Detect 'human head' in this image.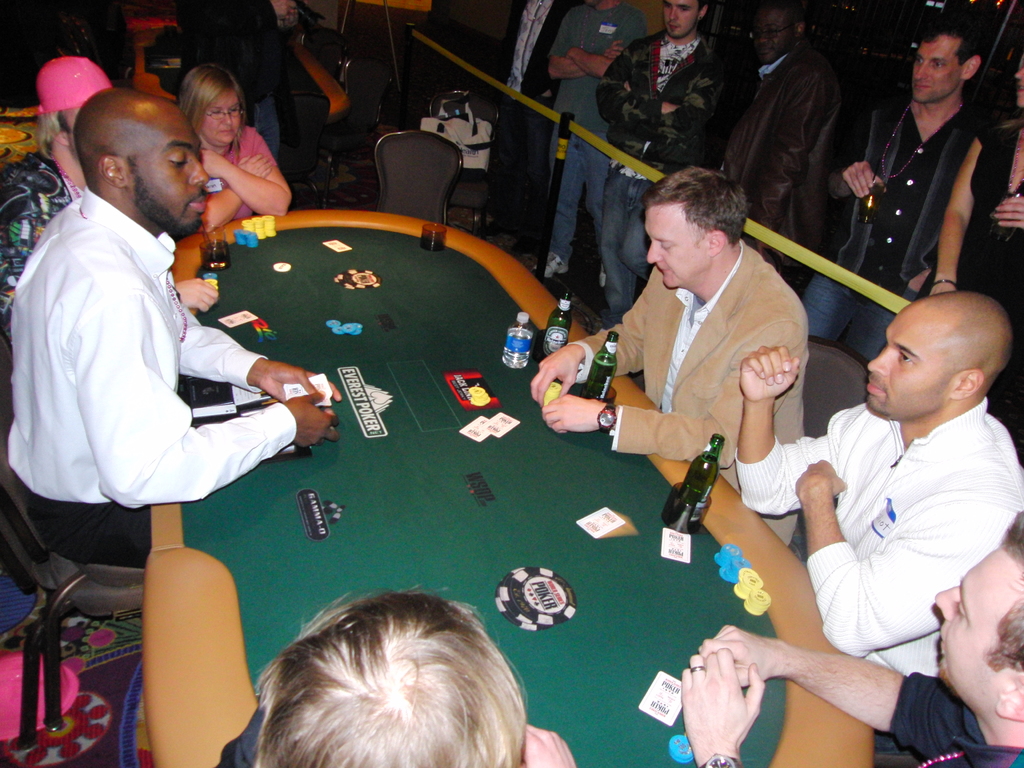
Detection: crop(912, 18, 982, 109).
